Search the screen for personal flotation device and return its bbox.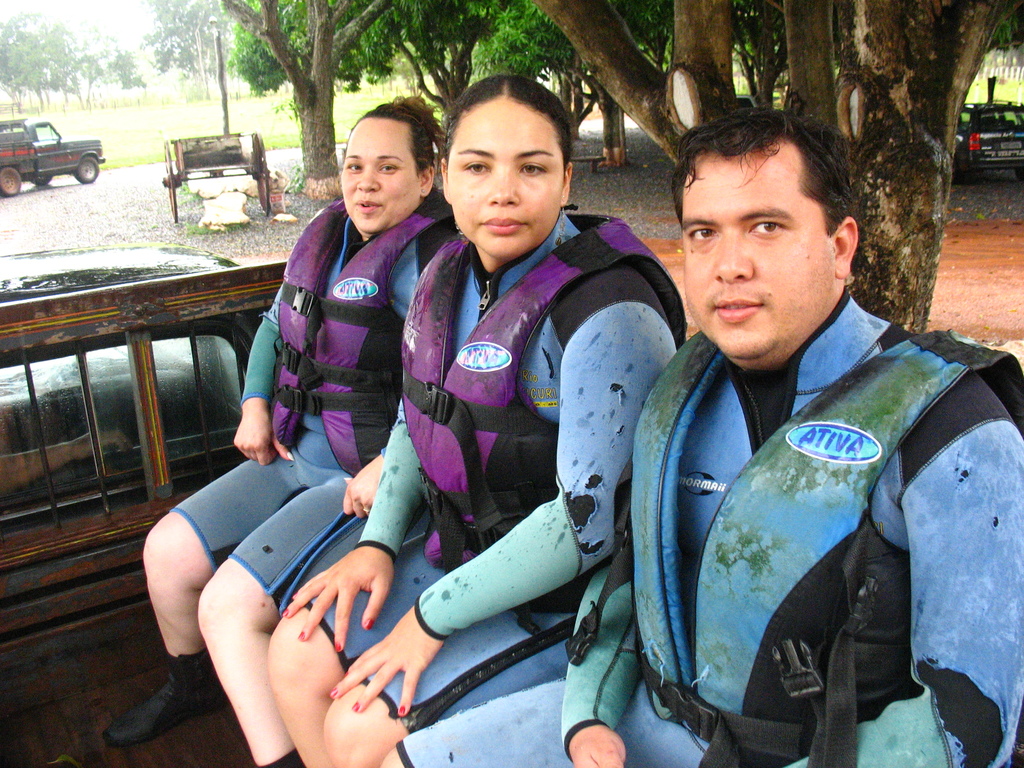
Found: <box>269,189,460,476</box>.
